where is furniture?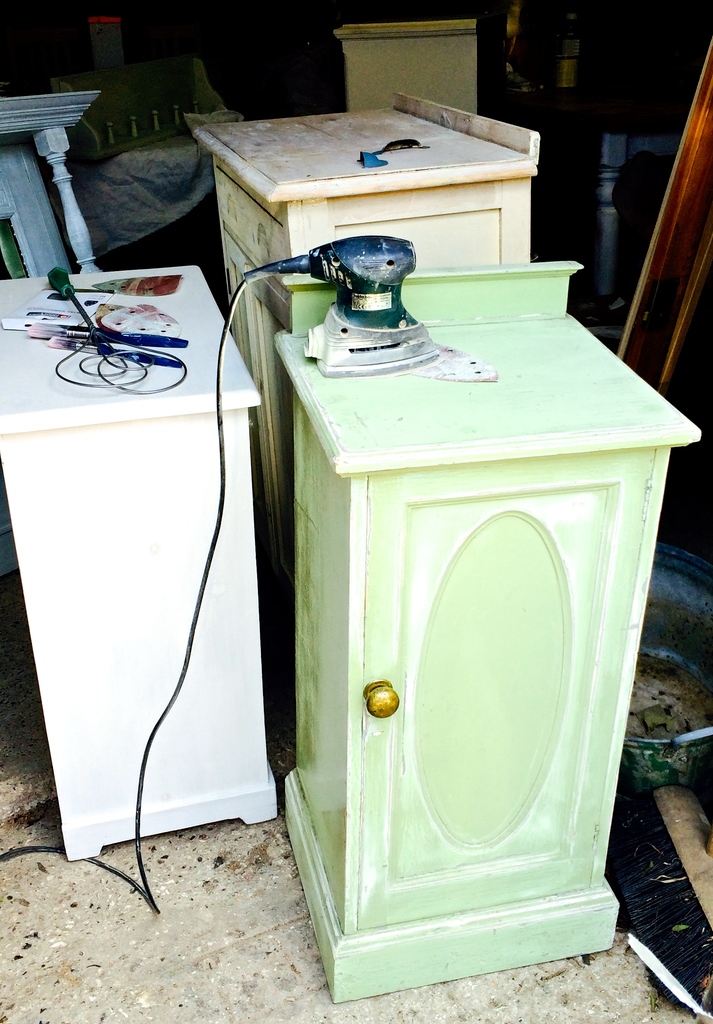
l=193, t=88, r=541, b=590.
